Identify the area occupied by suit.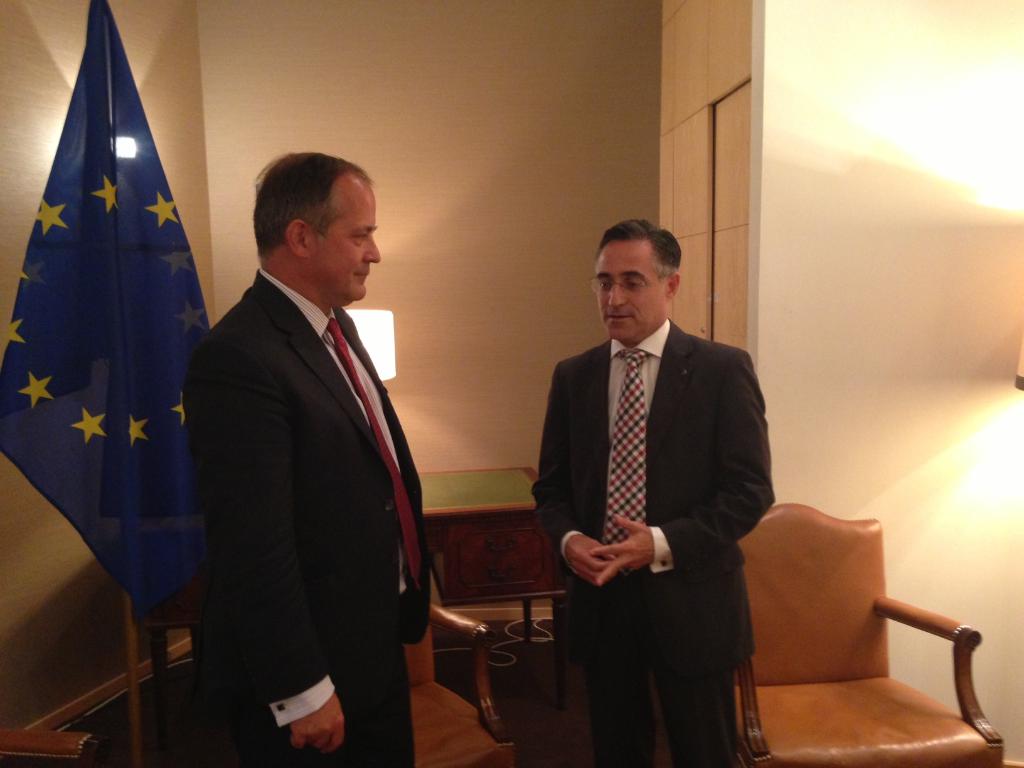
Area: [182,268,433,767].
